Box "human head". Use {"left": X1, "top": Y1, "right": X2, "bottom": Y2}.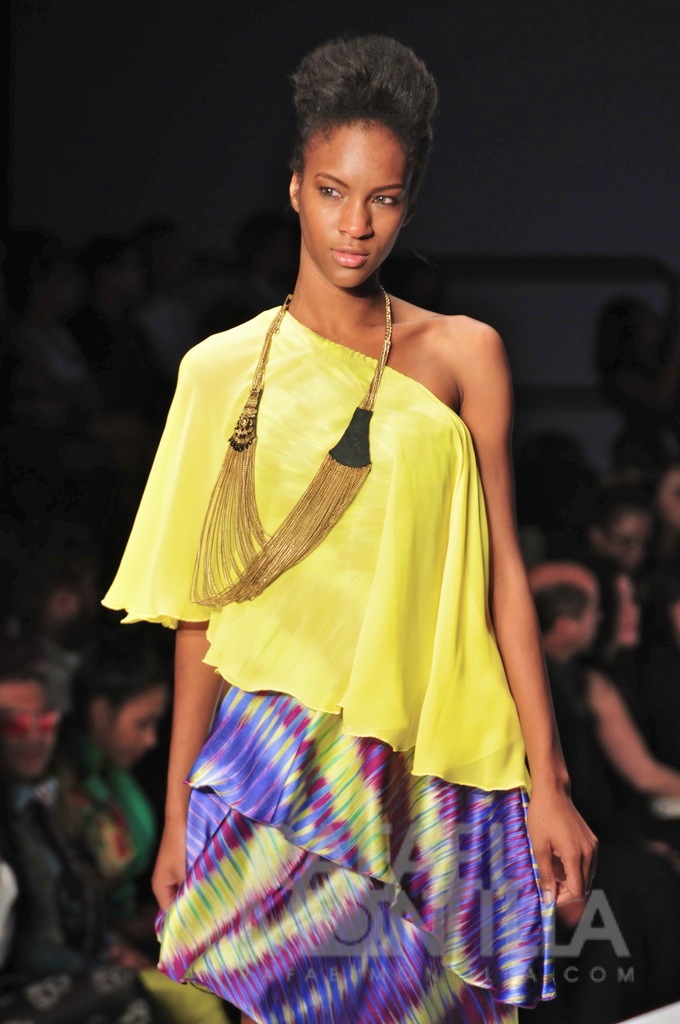
{"left": 62, "top": 634, "right": 169, "bottom": 760}.
